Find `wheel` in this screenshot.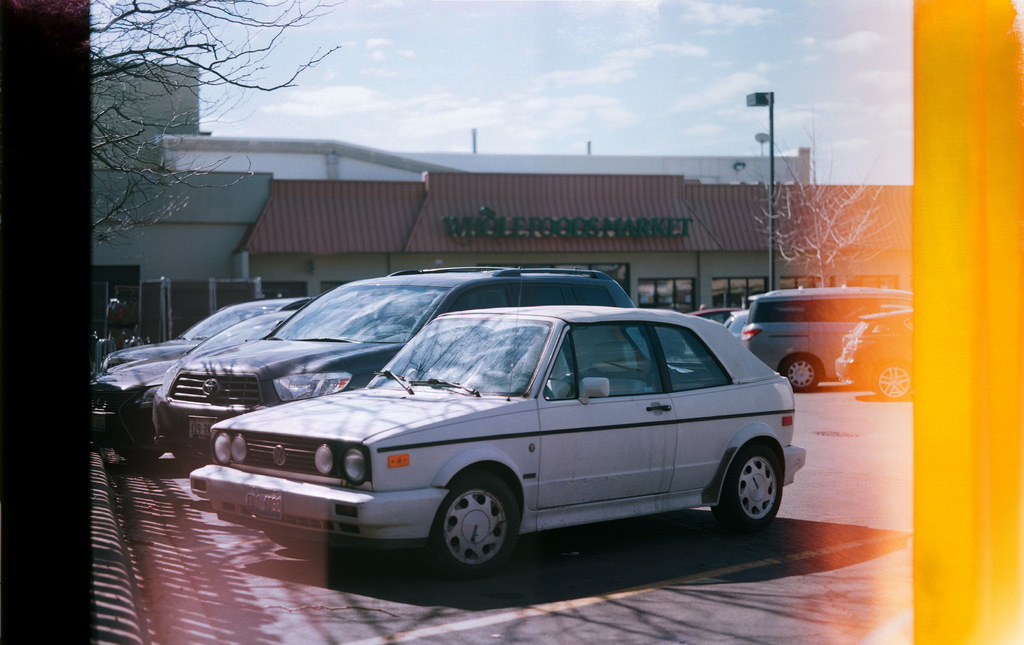
The bounding box for `wheel` is pyautogui.locateOnScreen(874, 361, 911, 400).
